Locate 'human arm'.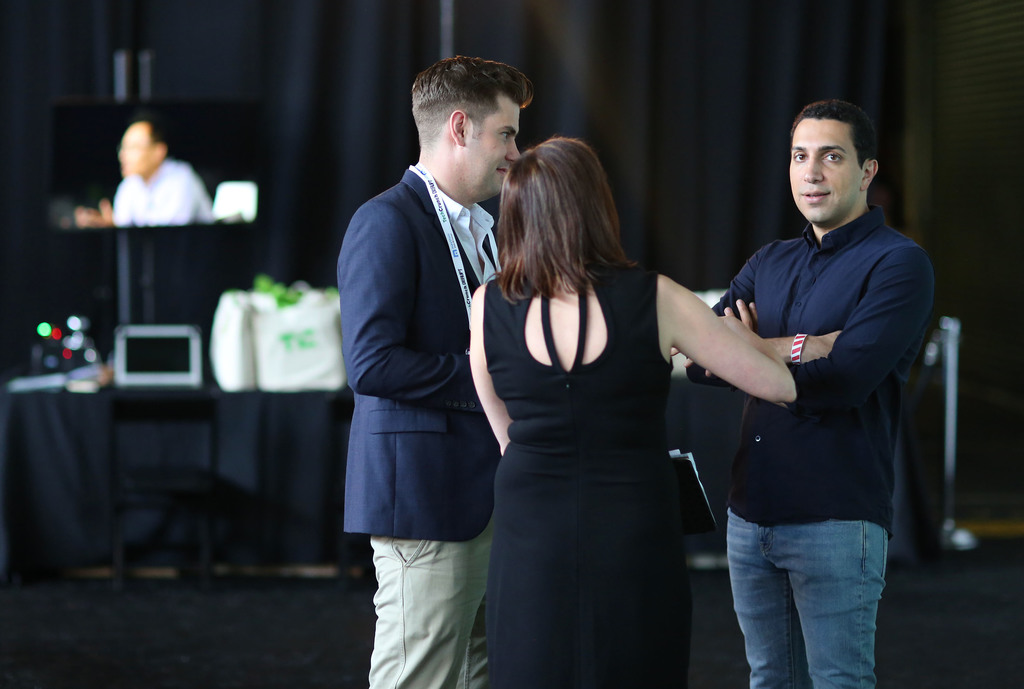
Bounding box: 461:270:514:454.
